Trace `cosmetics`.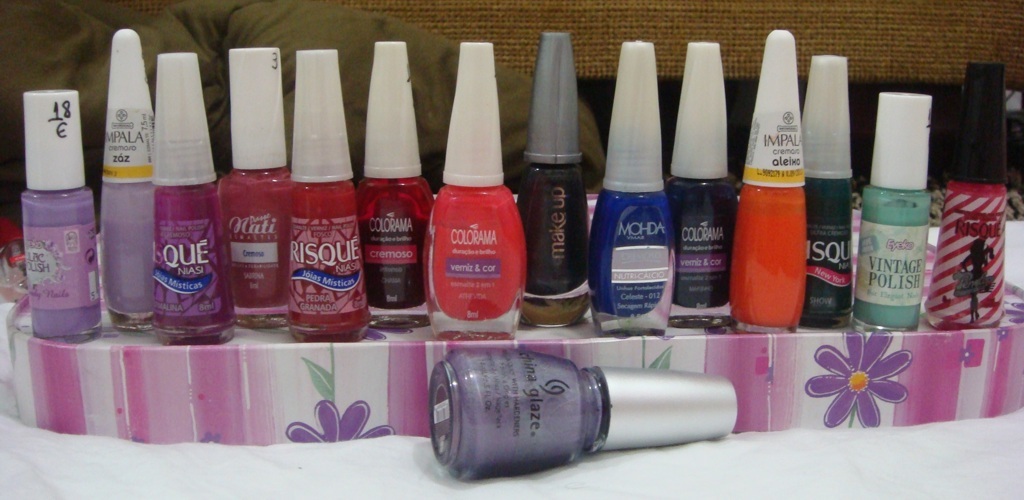
Traced to [left=210, top=45, right=294, bottom=325].
